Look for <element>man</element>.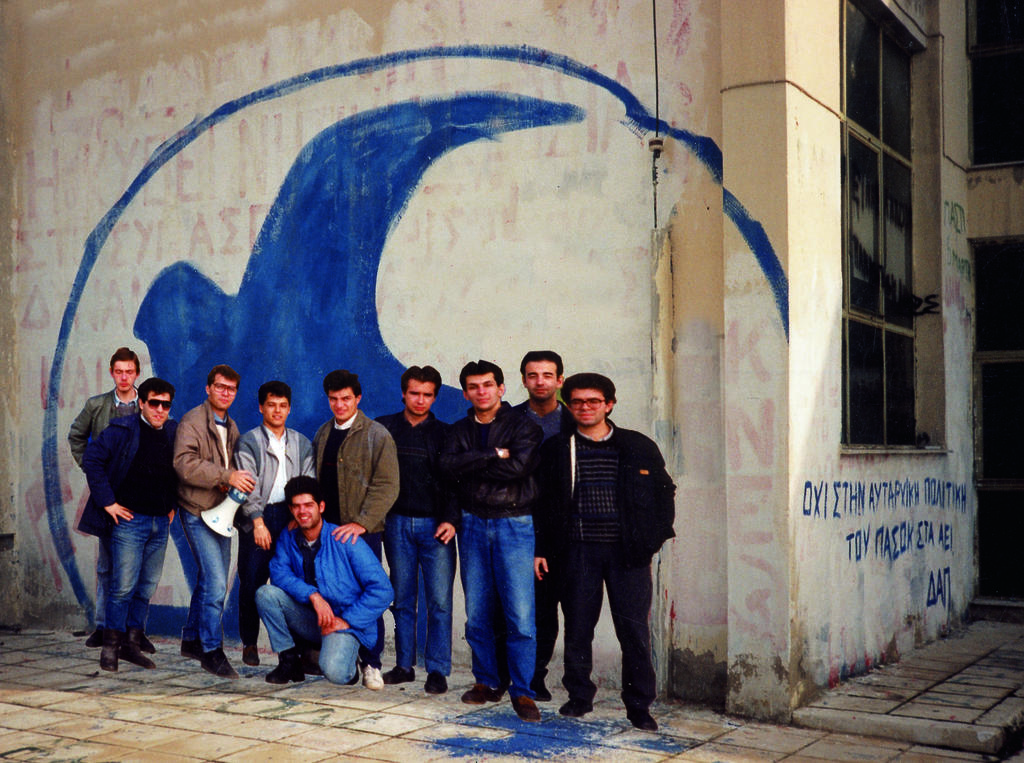
Found: bbox=[171, 367, 253, 680].
